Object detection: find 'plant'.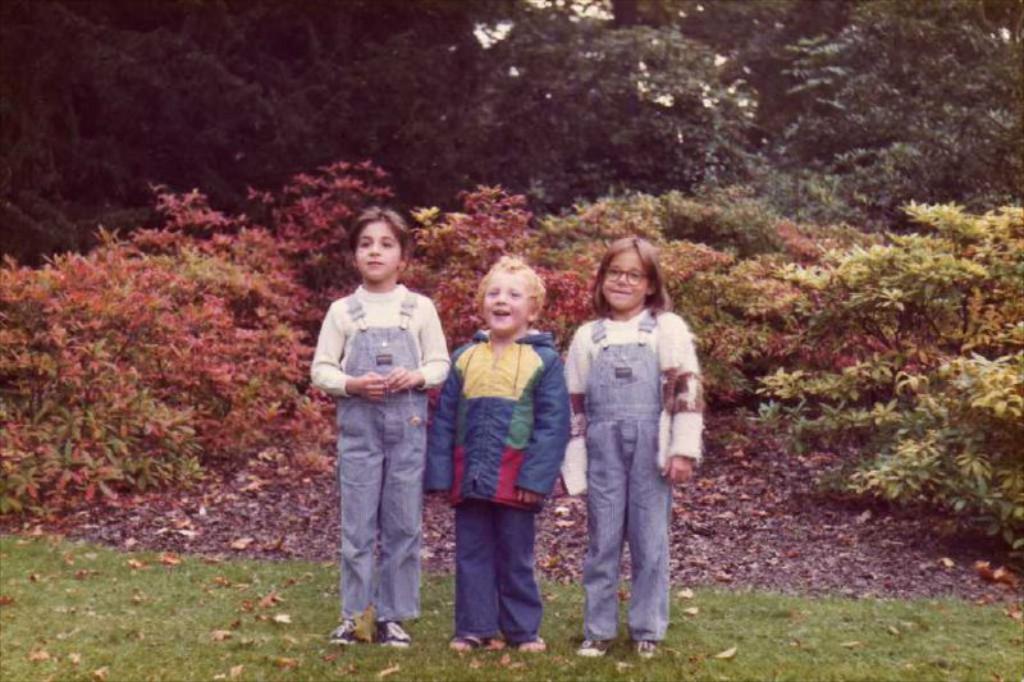
[669,576,1023,681].
